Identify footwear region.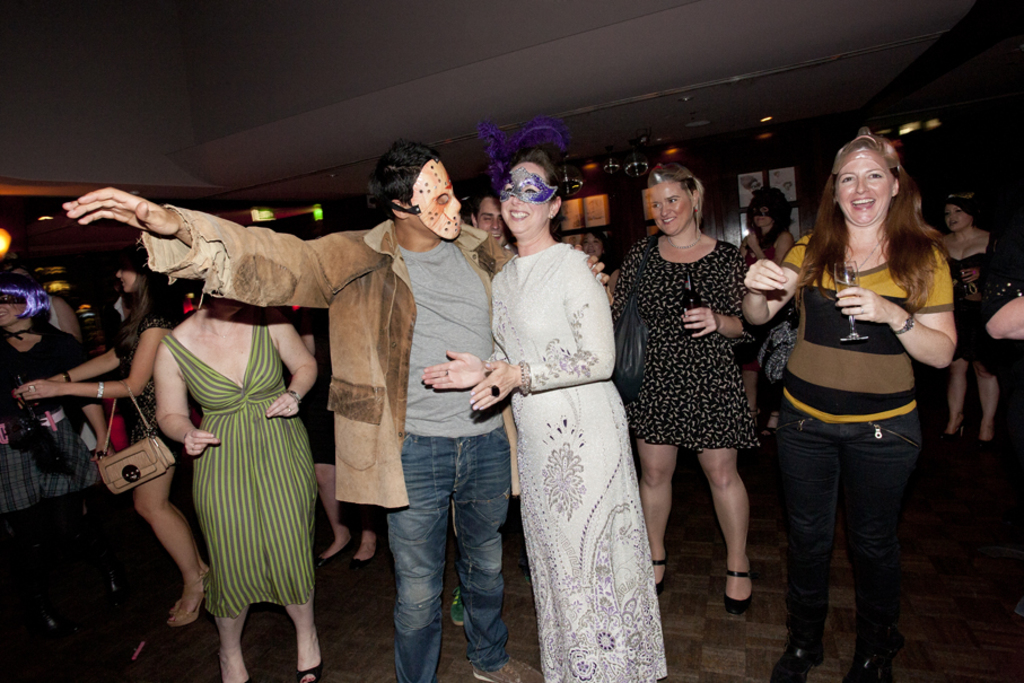
Region: {"x1": 448, "y1": 586, "x2": 465, "y2": 624}.
